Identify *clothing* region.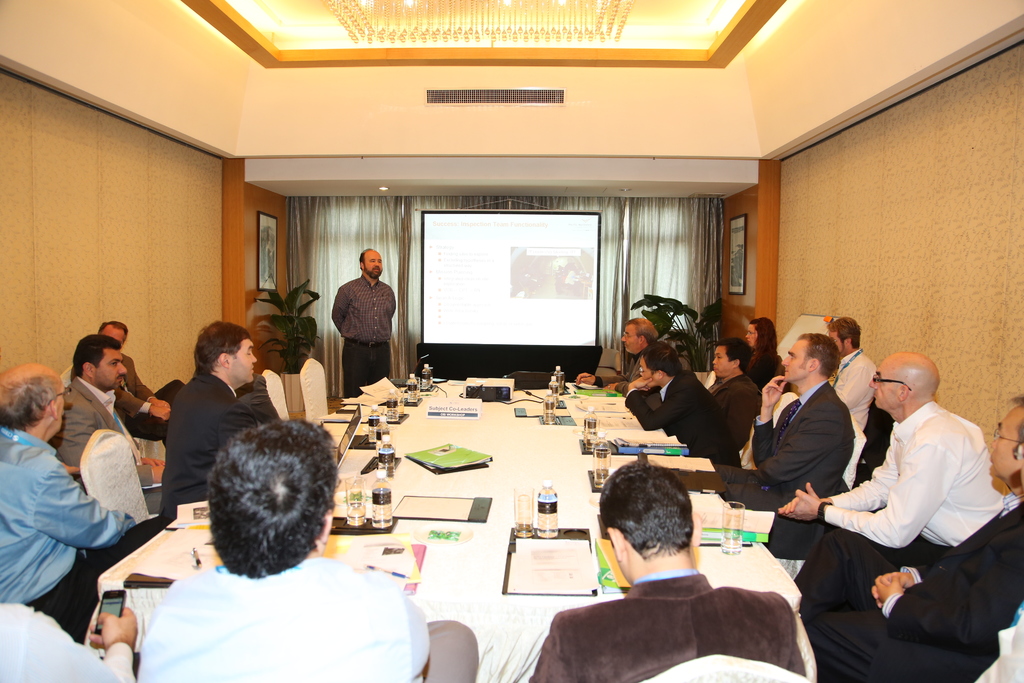
Region: 554,554,810,677.
